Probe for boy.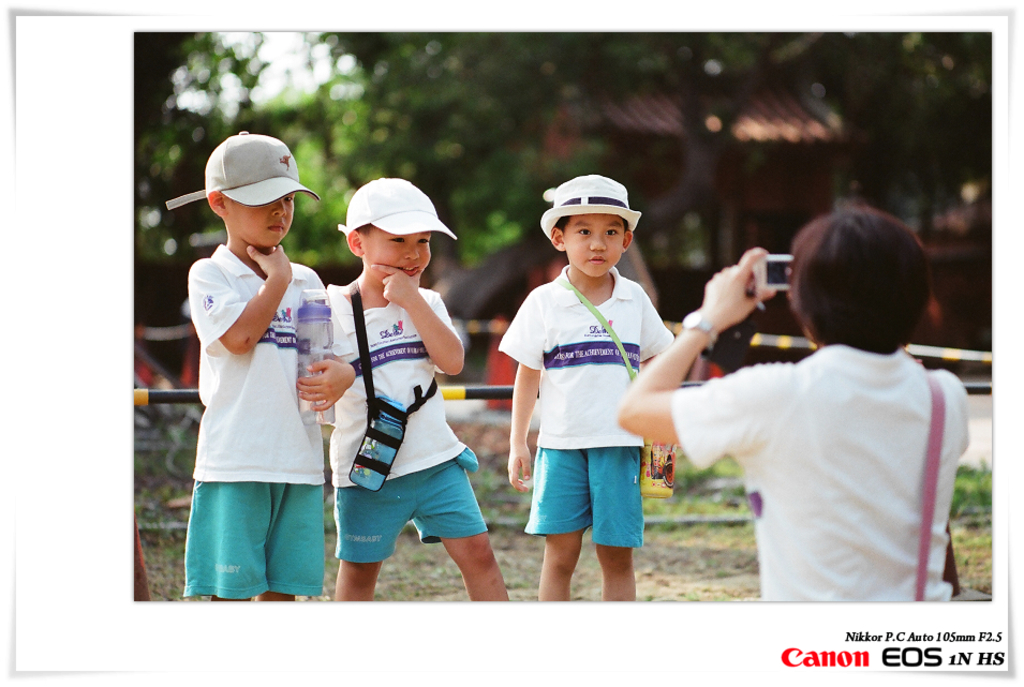
Probe result: bbox=[326, 178, 511, 600].
